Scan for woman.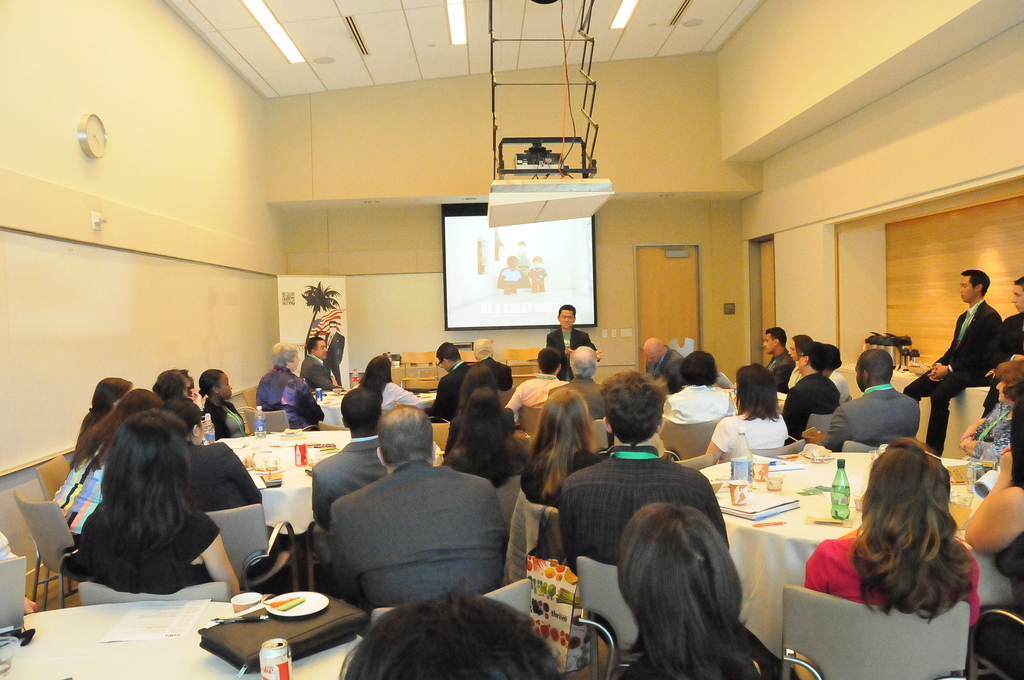
Scan result: BBox(199, 366, 252, 449).
